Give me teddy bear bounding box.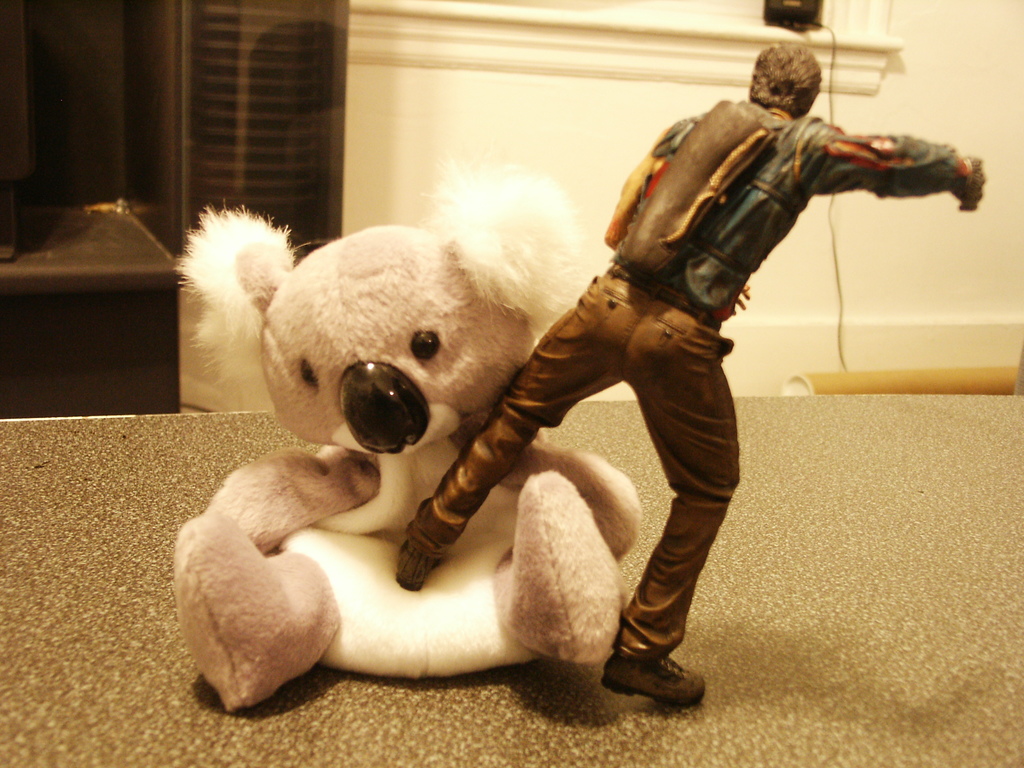
Rect(170, 156, 643, 713).
